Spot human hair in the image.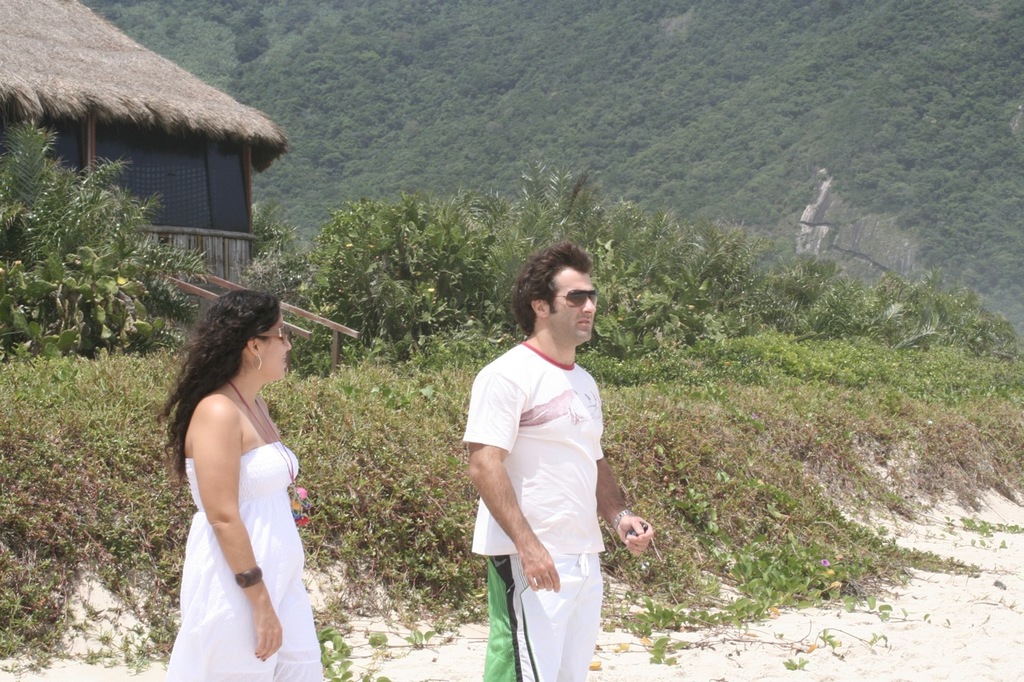
human hair found at [x1=157, y1=290, x2=278, y2=489].
